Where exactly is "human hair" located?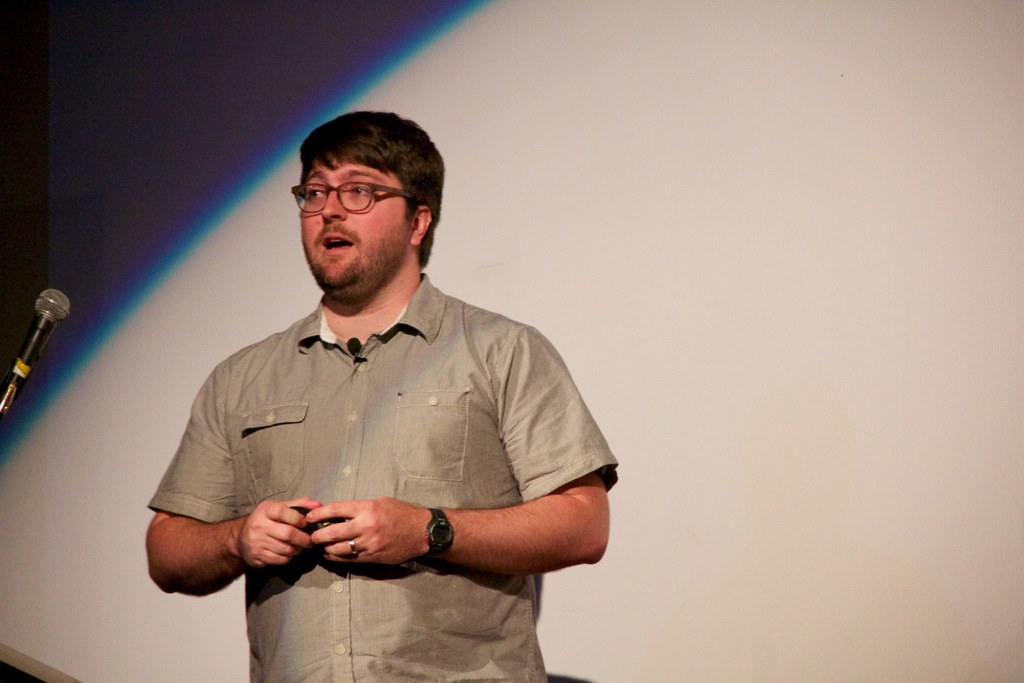
Its bounding box is 299, 110, 449, 273.
